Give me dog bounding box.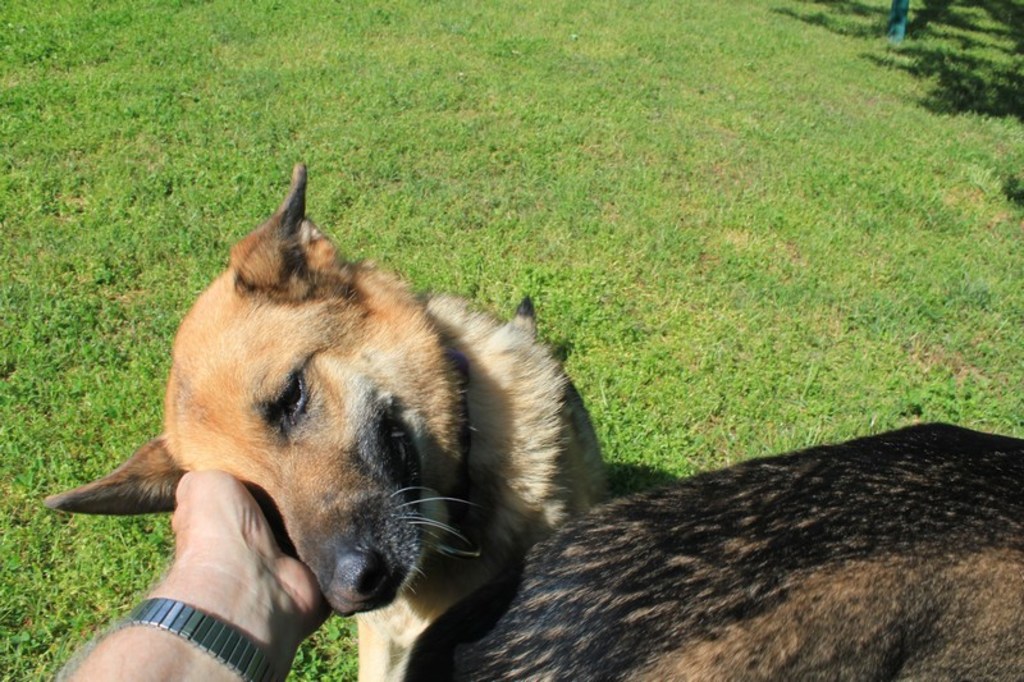
<region>36, 160, 614, 681</region>.
